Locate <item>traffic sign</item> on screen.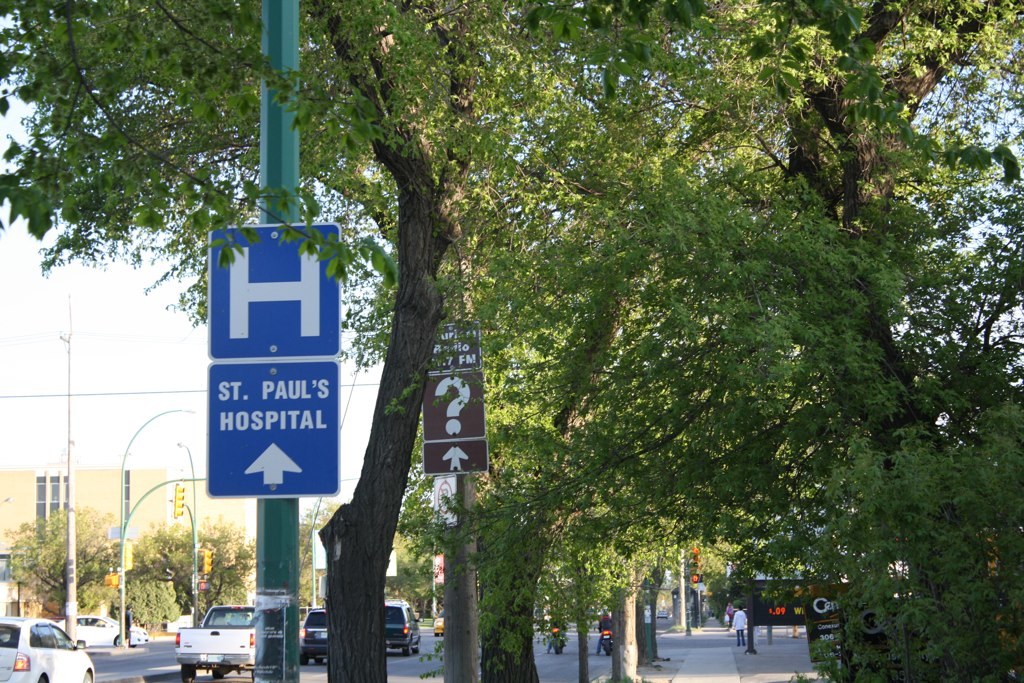
On screen at bbox=[429, 317, 482, 377].
